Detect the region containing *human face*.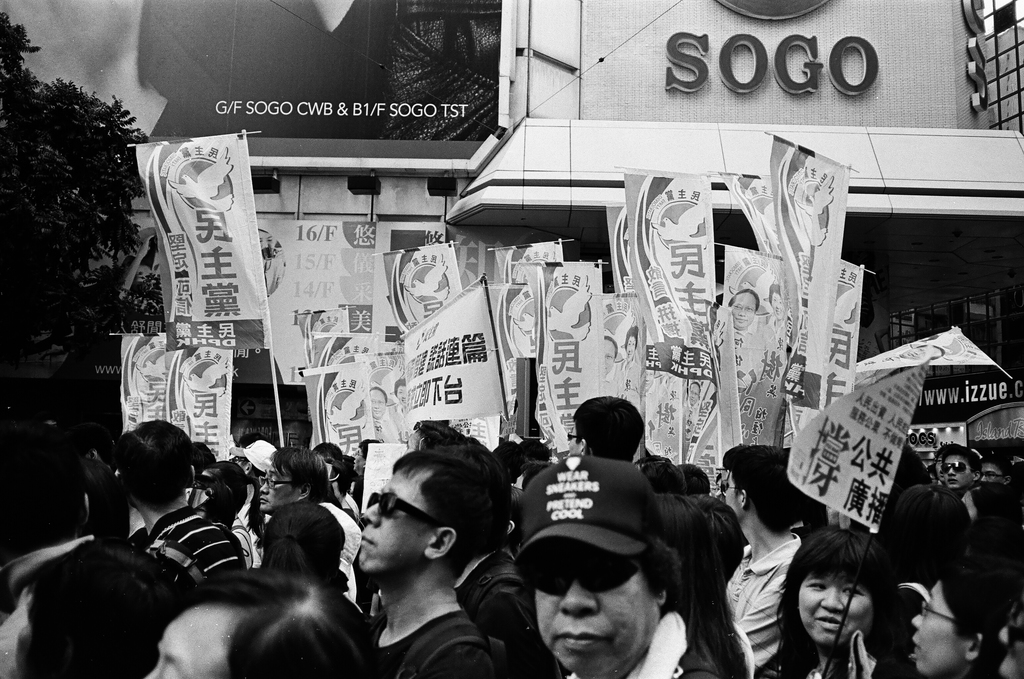
locate(232, 457, 248, 465).
